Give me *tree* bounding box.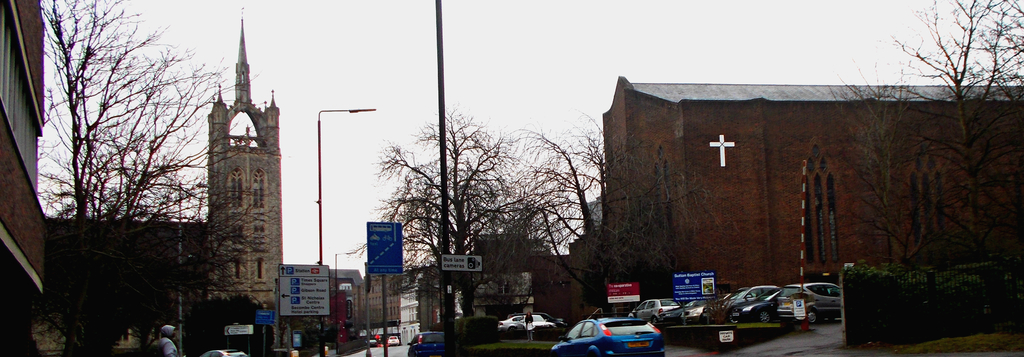
(36,16,202,310).
